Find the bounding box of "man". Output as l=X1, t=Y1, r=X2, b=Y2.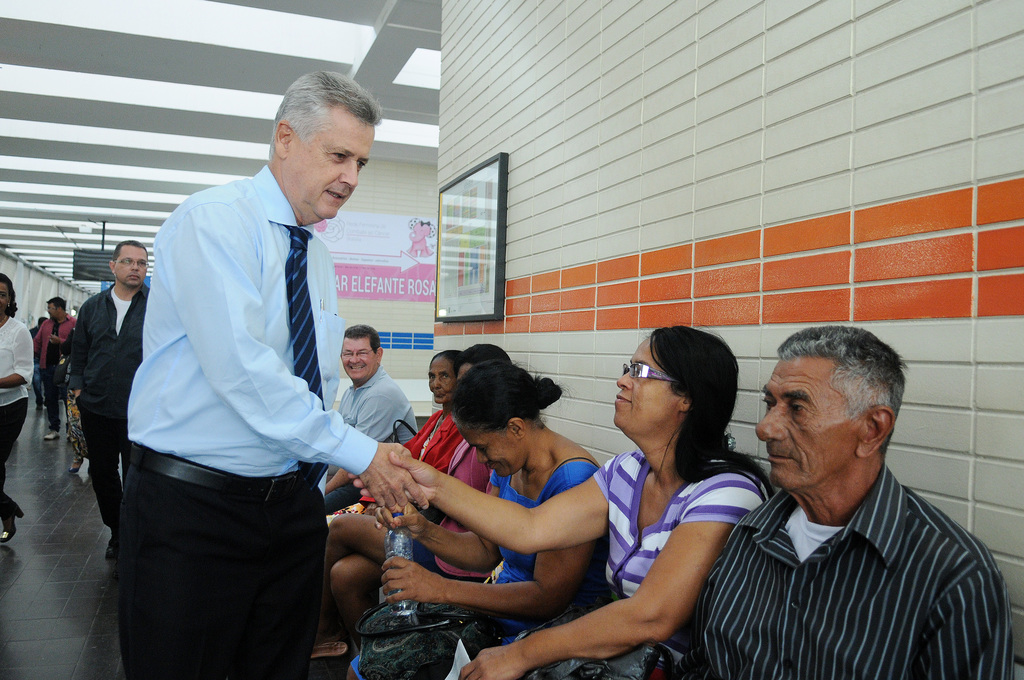
l=33, t=299, r=77, b=442.
